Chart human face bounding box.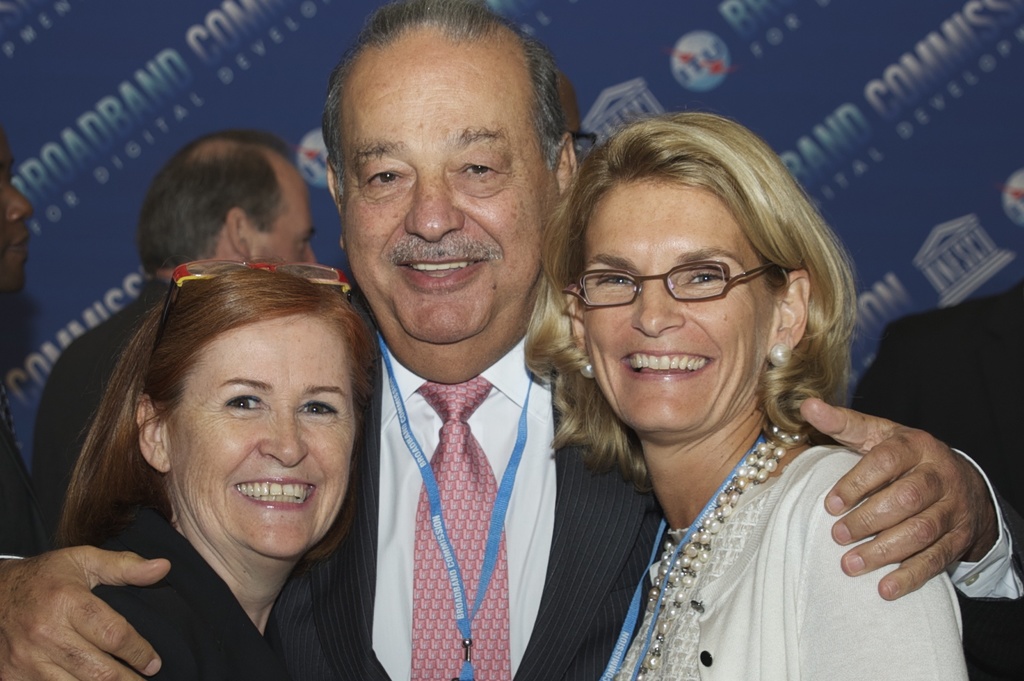
Charted: {"left": 341, "top": 43, "right": 561, "bottom": 341}.
